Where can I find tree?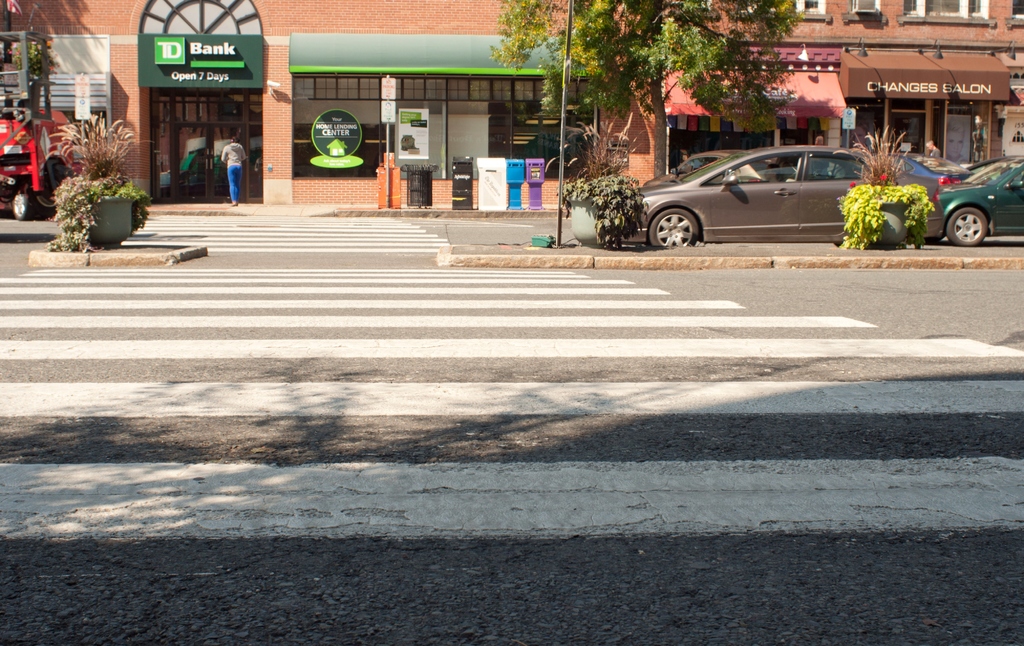
You can find it at bbox=[468, 0, 808, 249].
